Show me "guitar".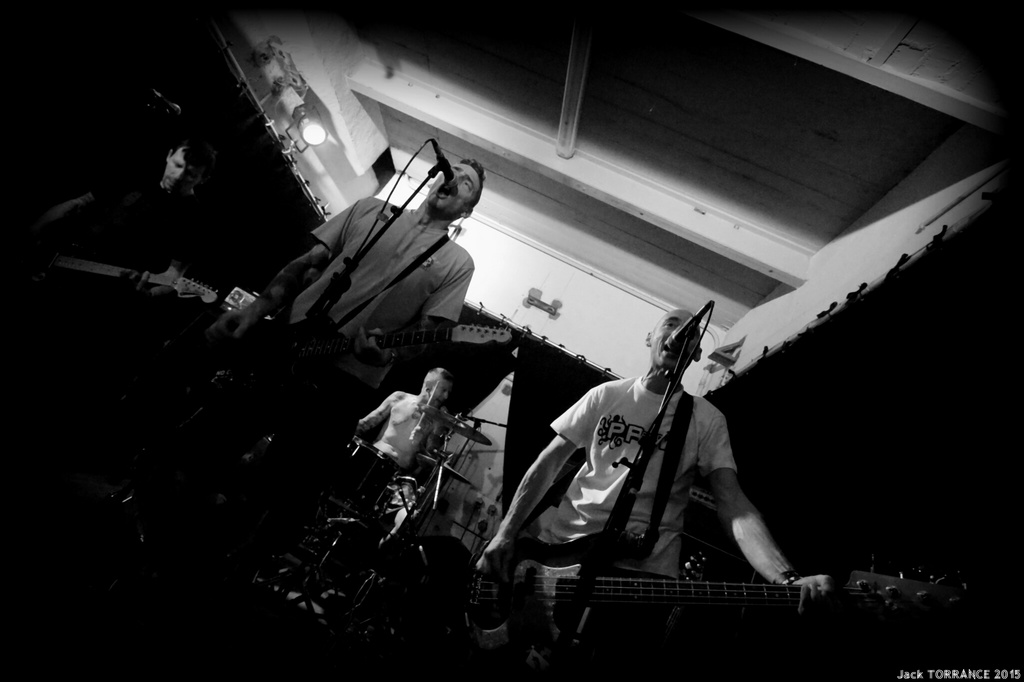
"guitar" is here: [19, 230, 234, 311].
